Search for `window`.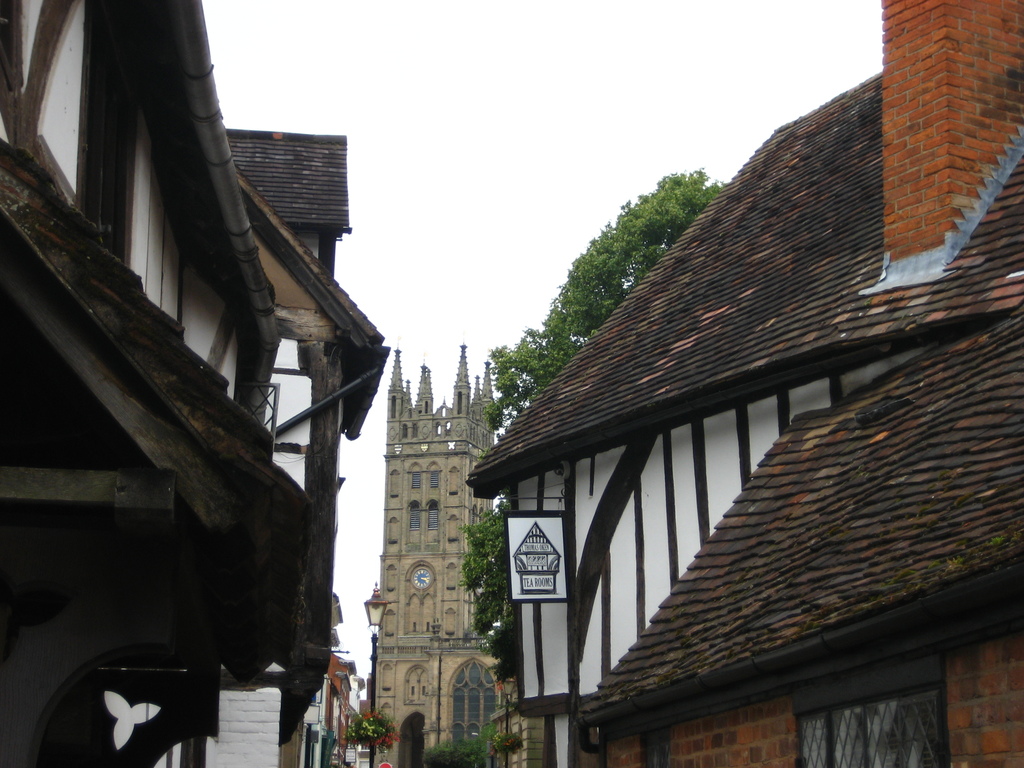
Found at bbox=[410, 502, 420, 531].
